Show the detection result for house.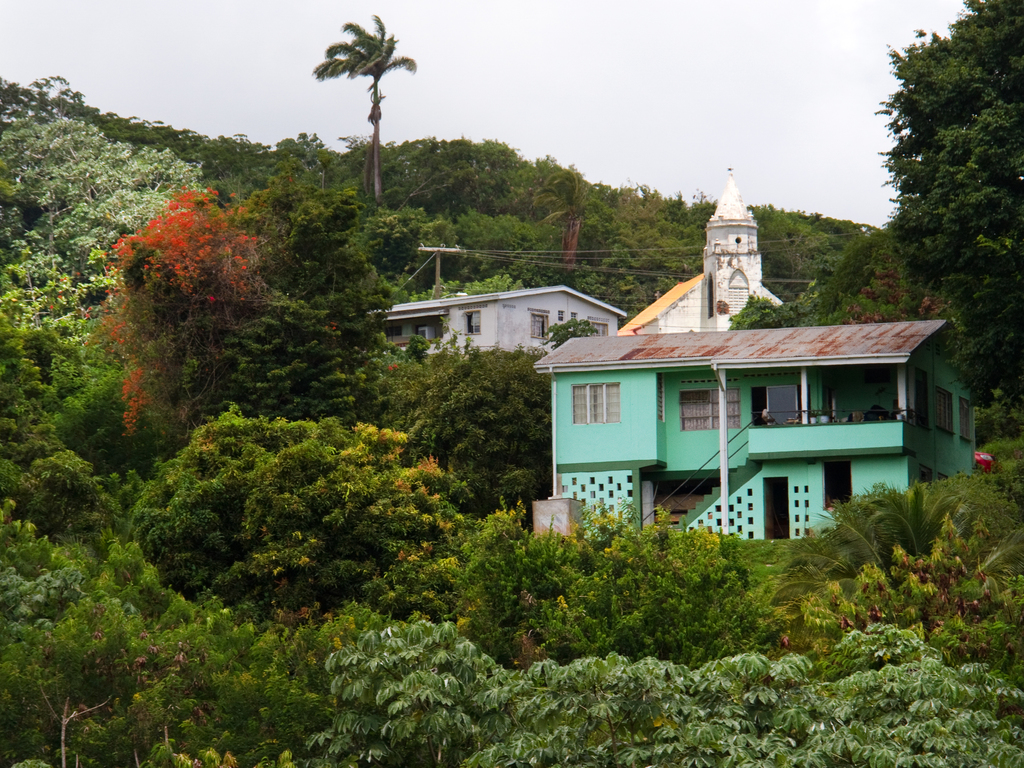
x1=376 y1=286 x2=622 y2=356.
